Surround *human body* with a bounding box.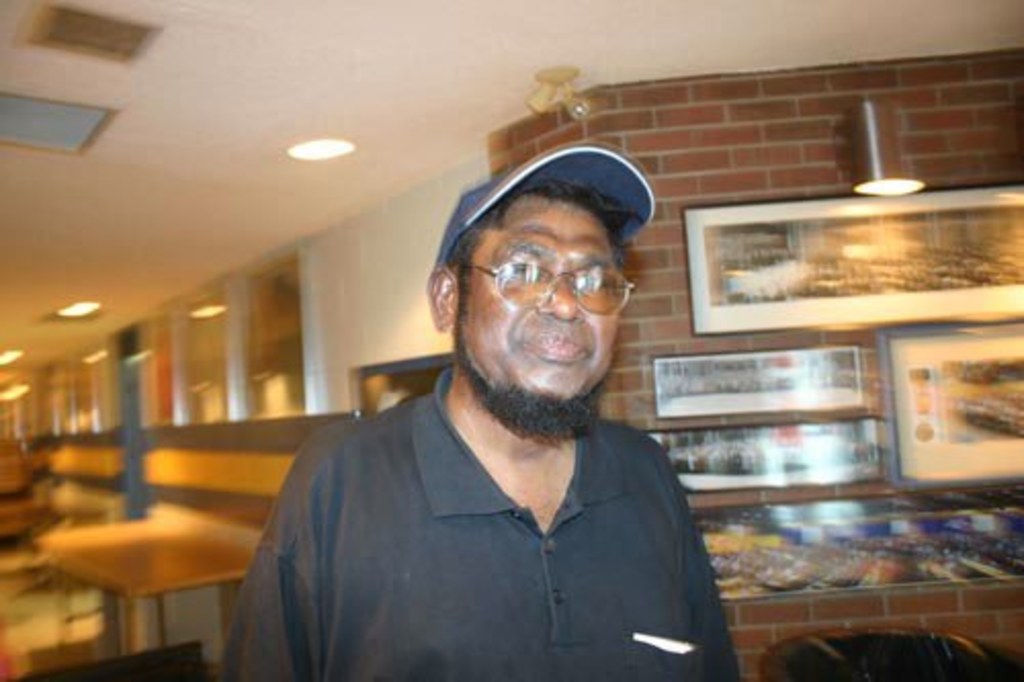
bbox(236, 139, 737, 680).
